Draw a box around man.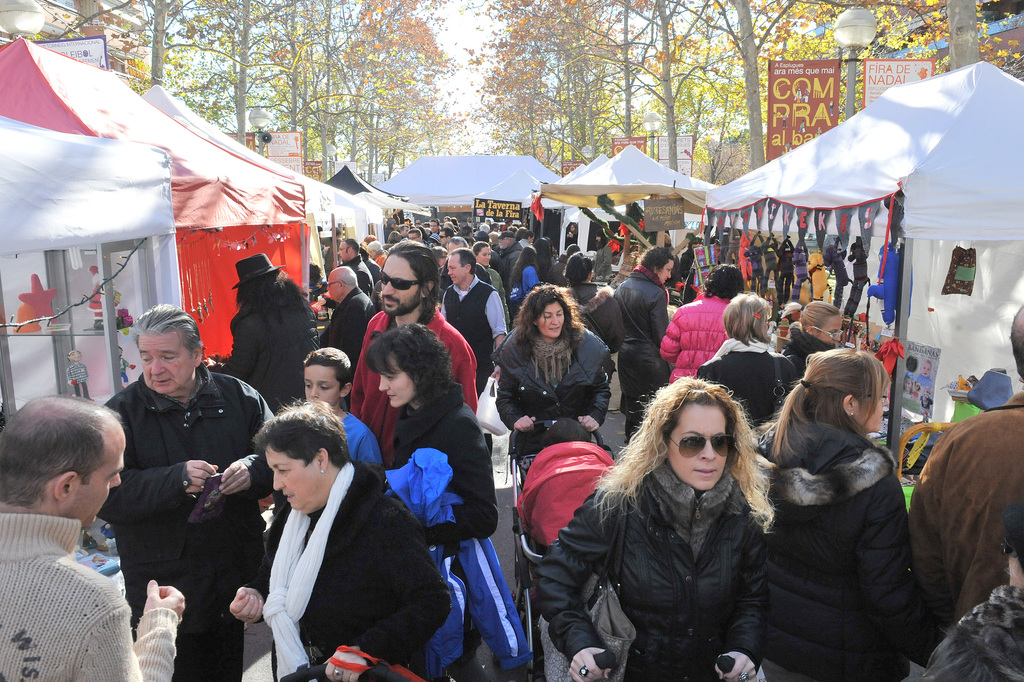
left=93, top=295, right=260, bottom=673.
